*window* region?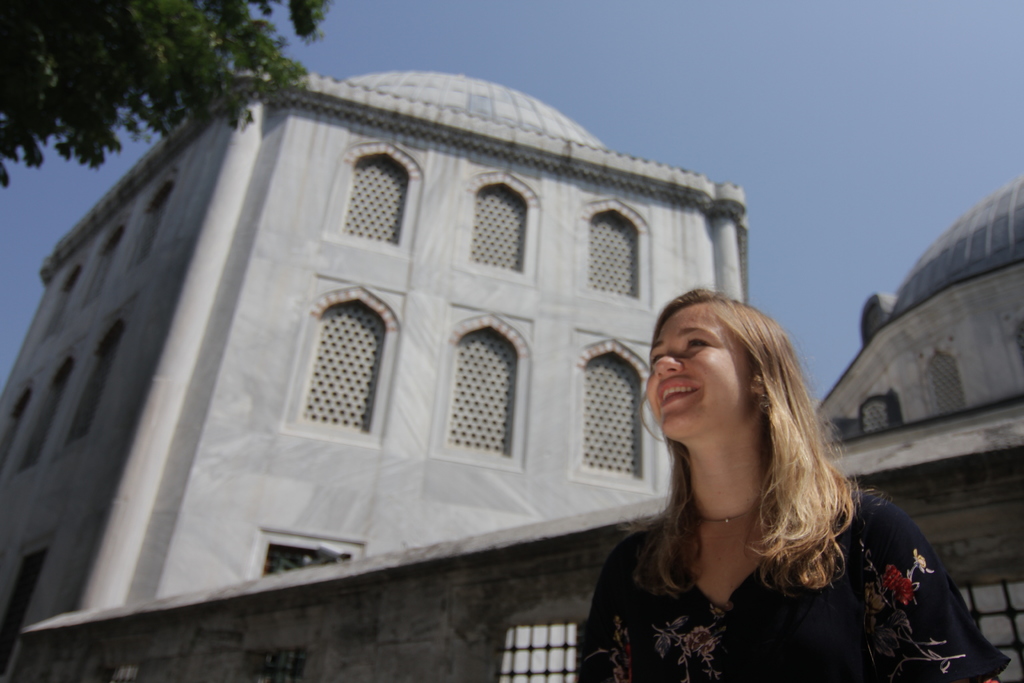
(341, 154, 405, 247)
